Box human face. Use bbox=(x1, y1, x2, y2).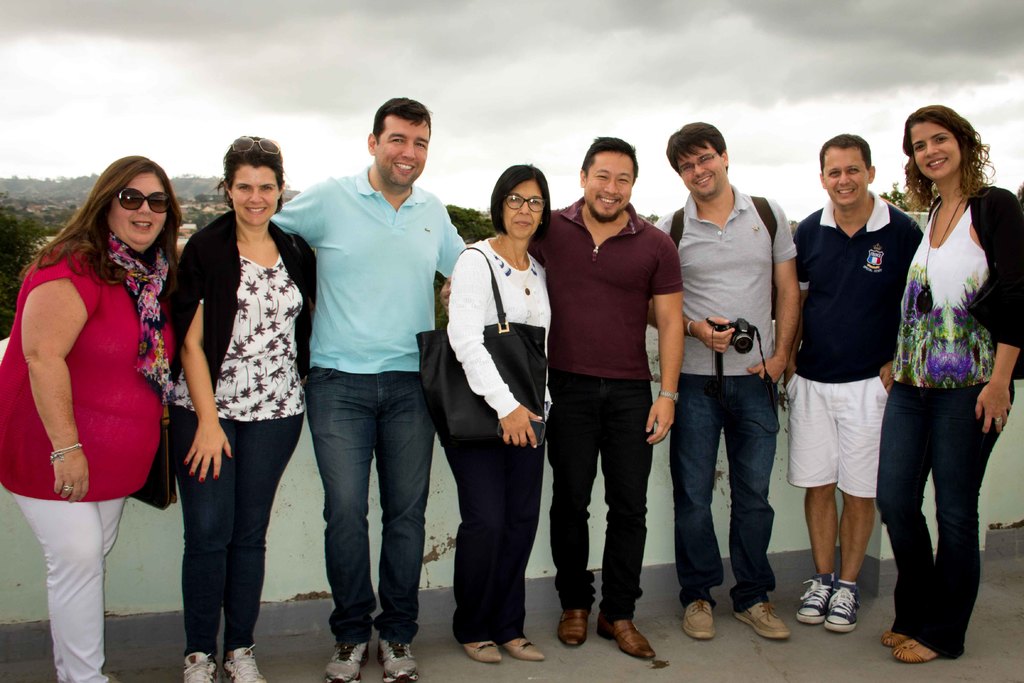
bbox=(504, 183, 545, 237).
